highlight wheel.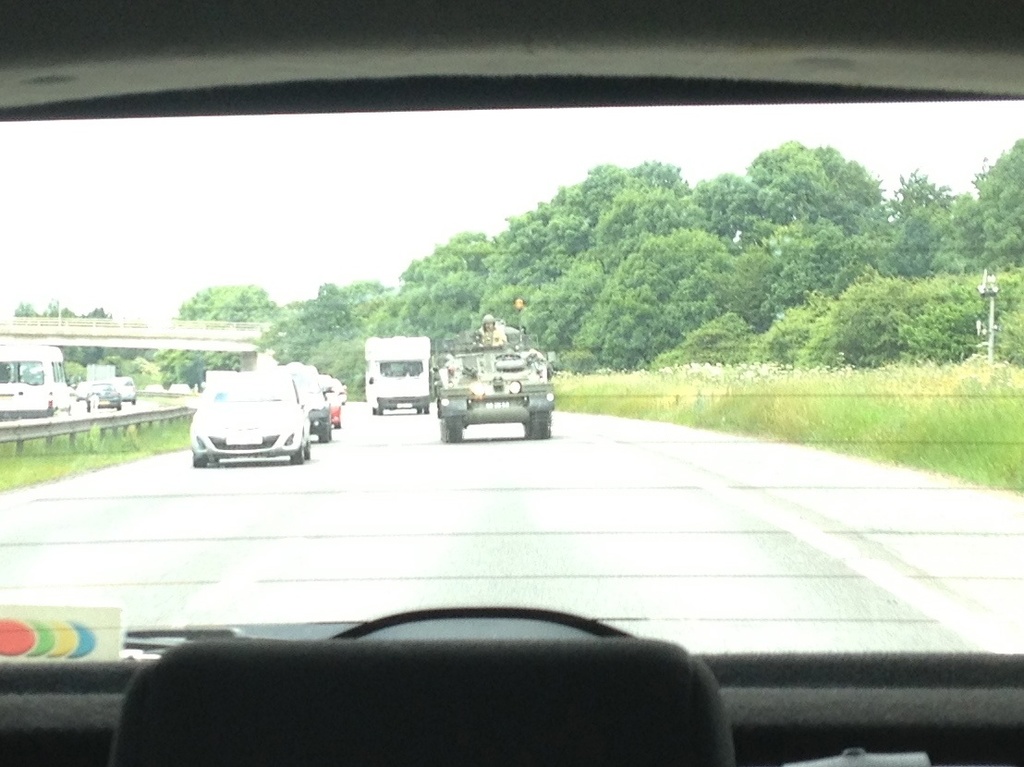
Highlighted region: l=440, t=416, r=463, b=444.
